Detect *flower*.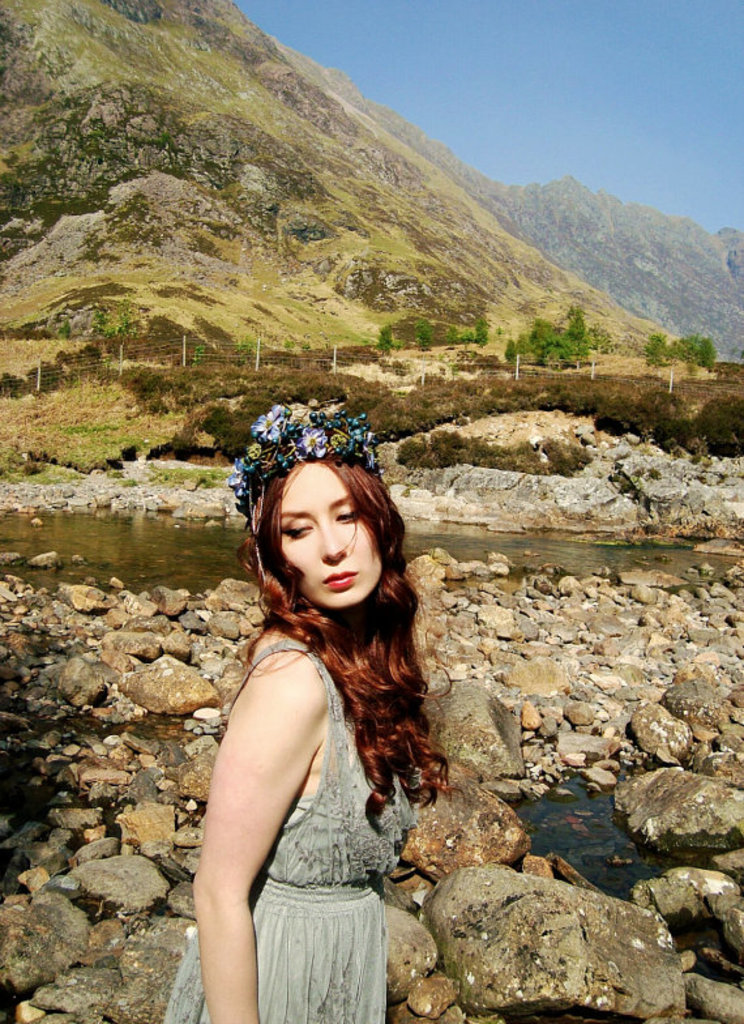
Detected at (left=302, top=426, right=328, bottom=461).
